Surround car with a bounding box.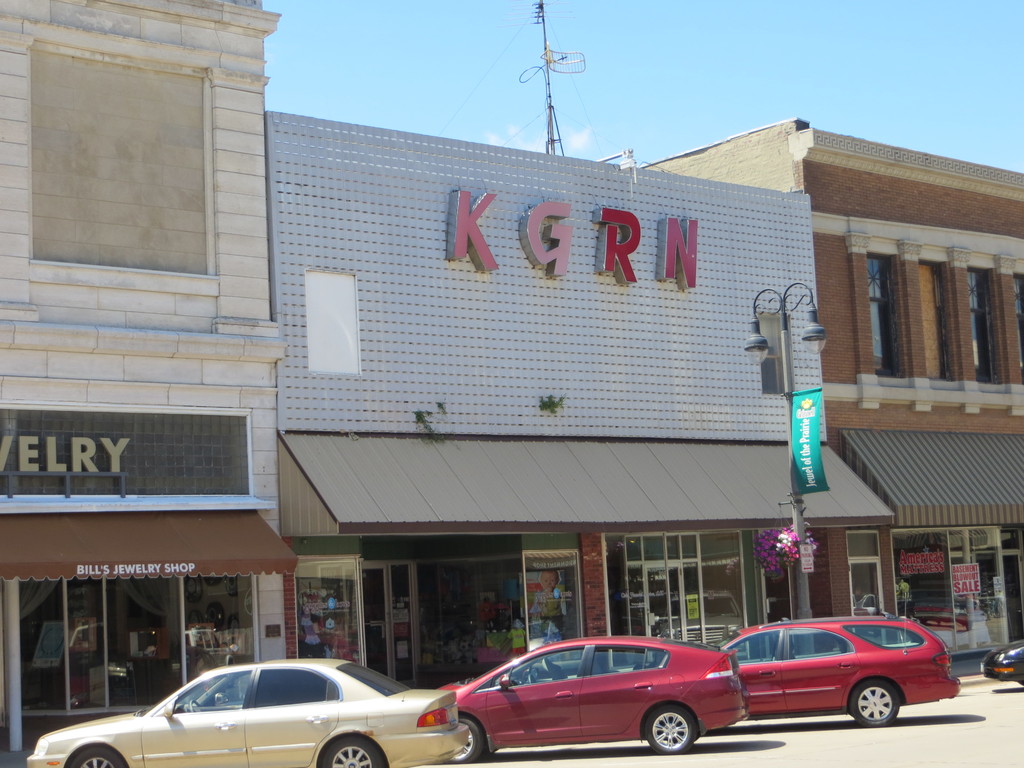
23,659,468,765.
